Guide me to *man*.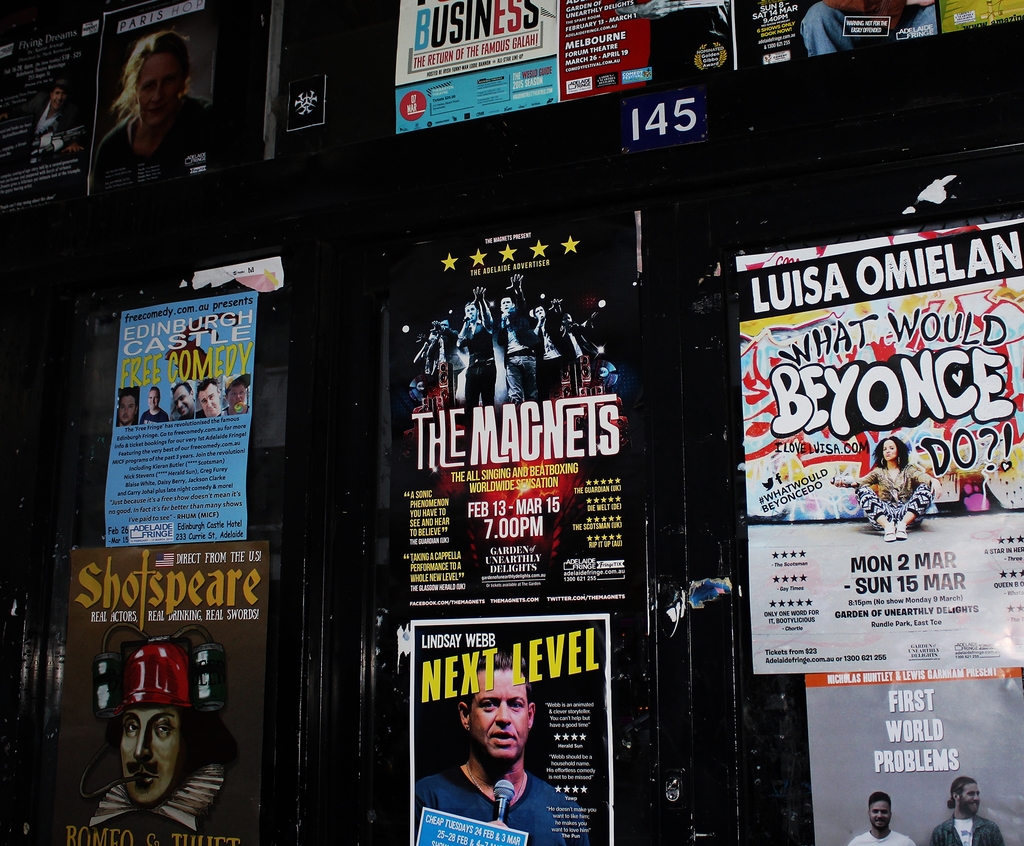
Guidance: [x1=496, y1=273, x2=538, y2=413].
